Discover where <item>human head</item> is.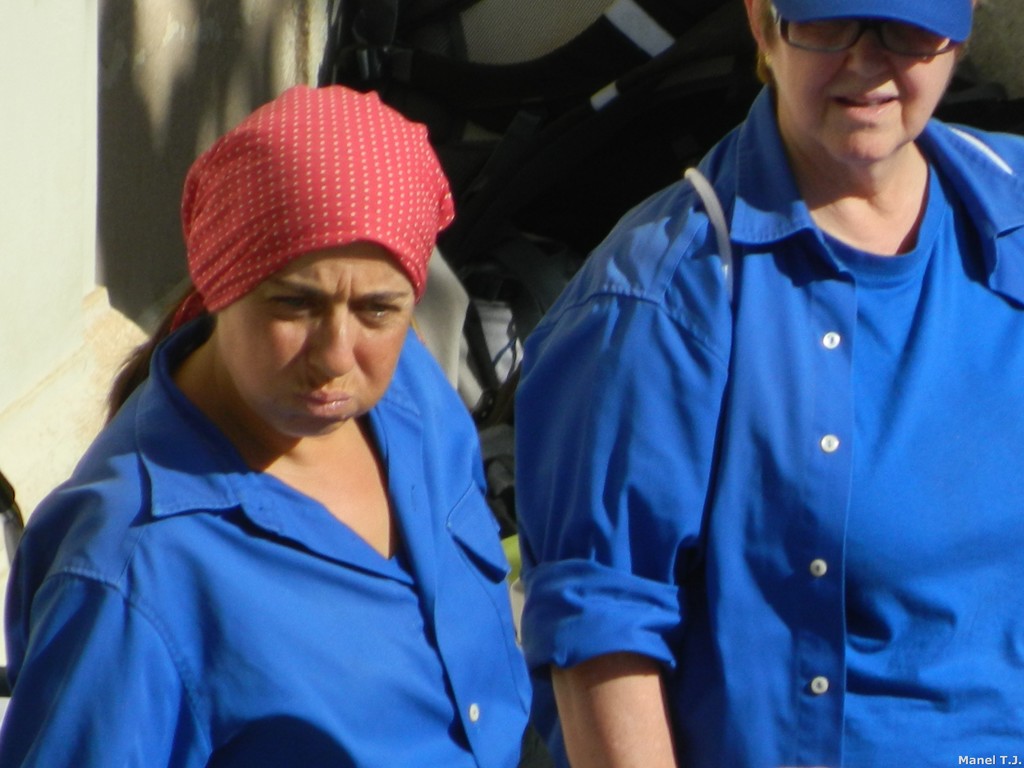
Discovered at crop(743, 6, 978, 150).
